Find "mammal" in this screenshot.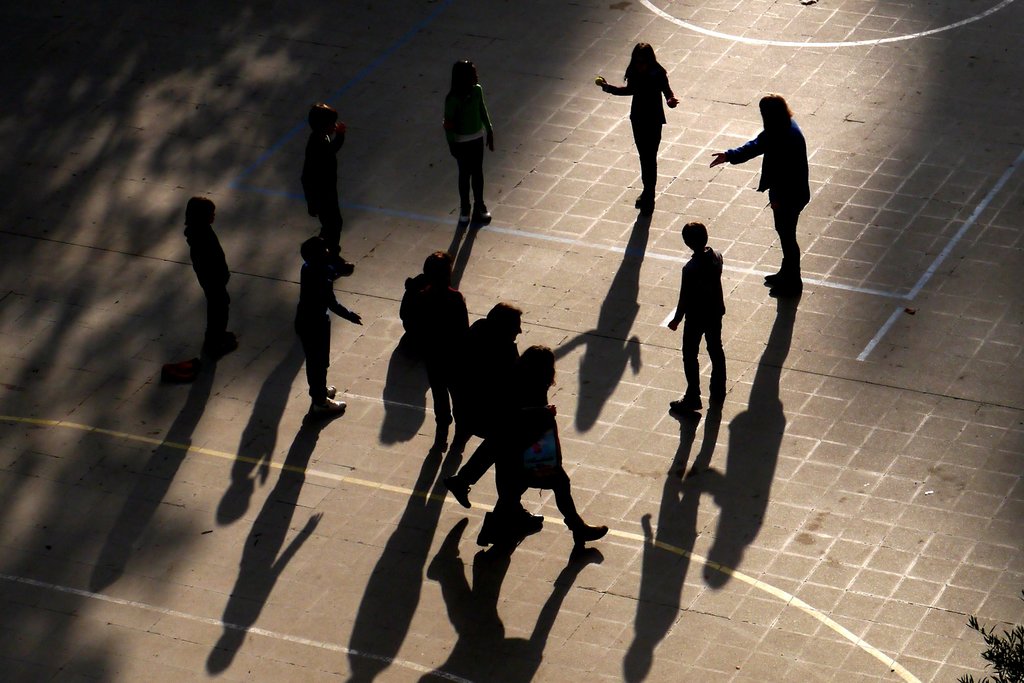
The bounding box for "mammal" is region(307, 94, 346, 246).
